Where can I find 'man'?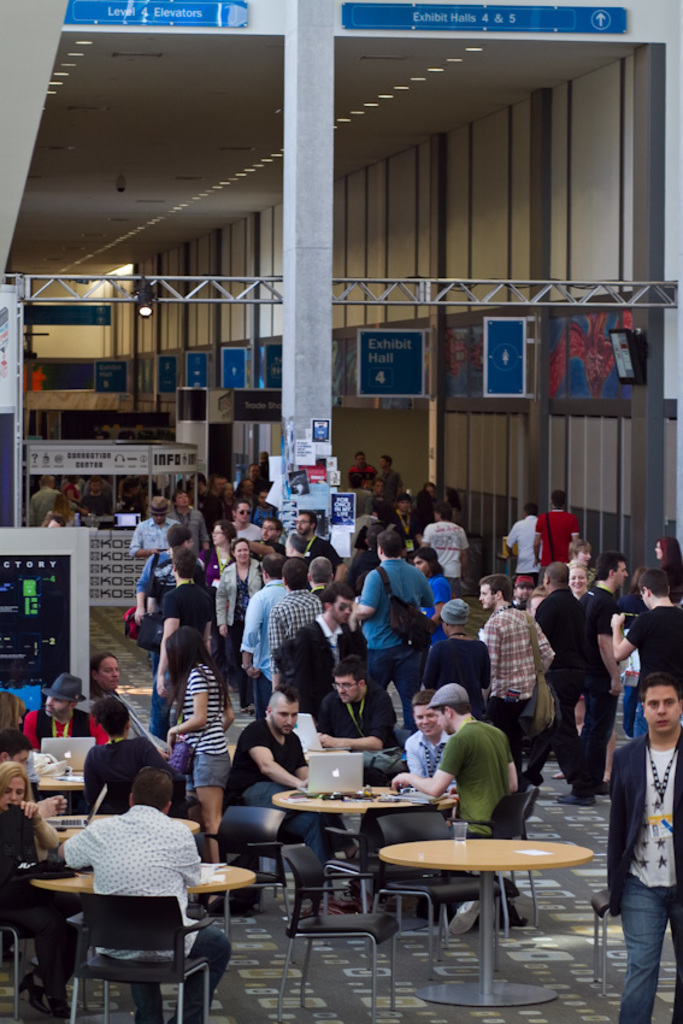
You can find it at l=537, t=566, r=584, b=805.
